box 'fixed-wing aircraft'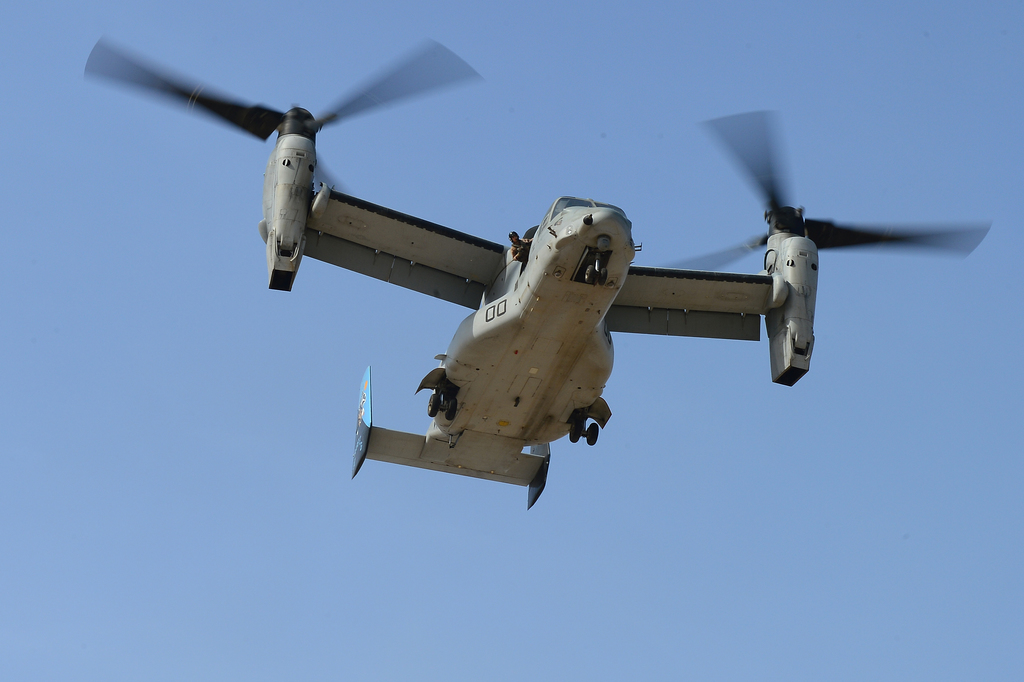
81 36 991 509
